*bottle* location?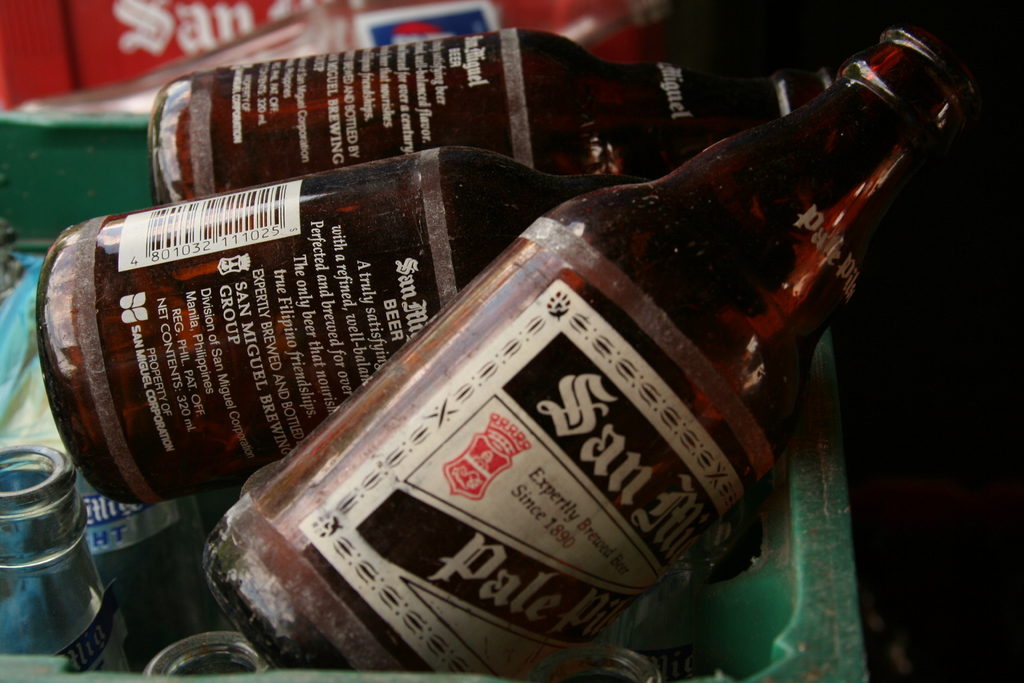
[147, 630, 270, 680]
